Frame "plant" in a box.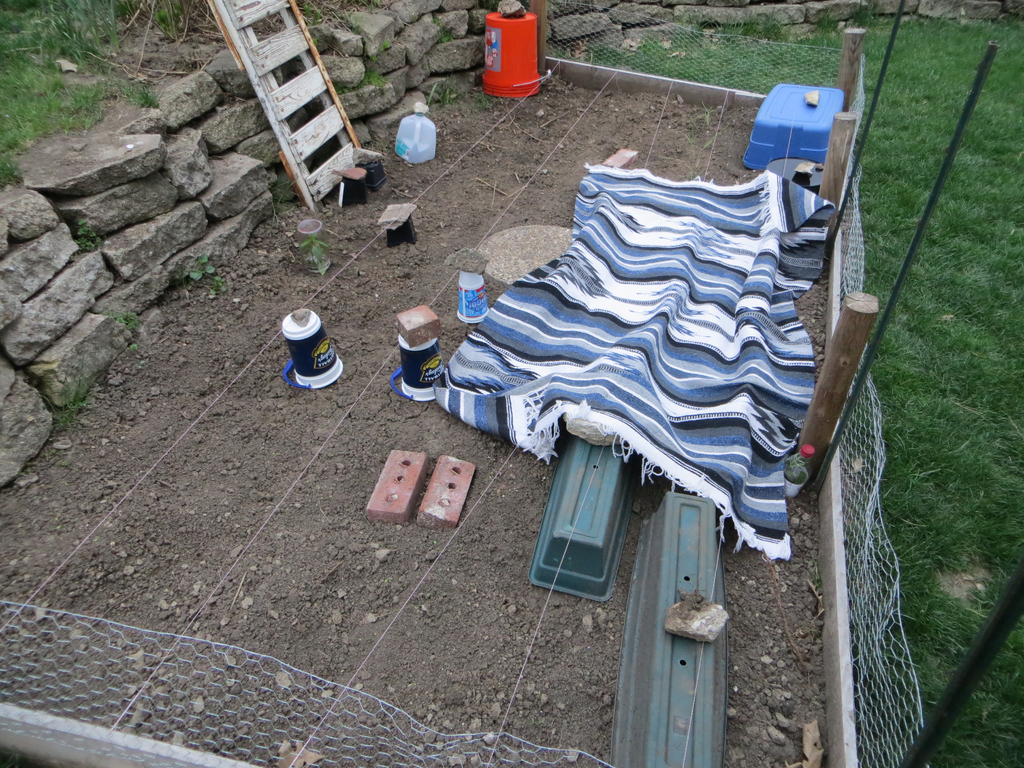
box(113, 74, 161, 118).
